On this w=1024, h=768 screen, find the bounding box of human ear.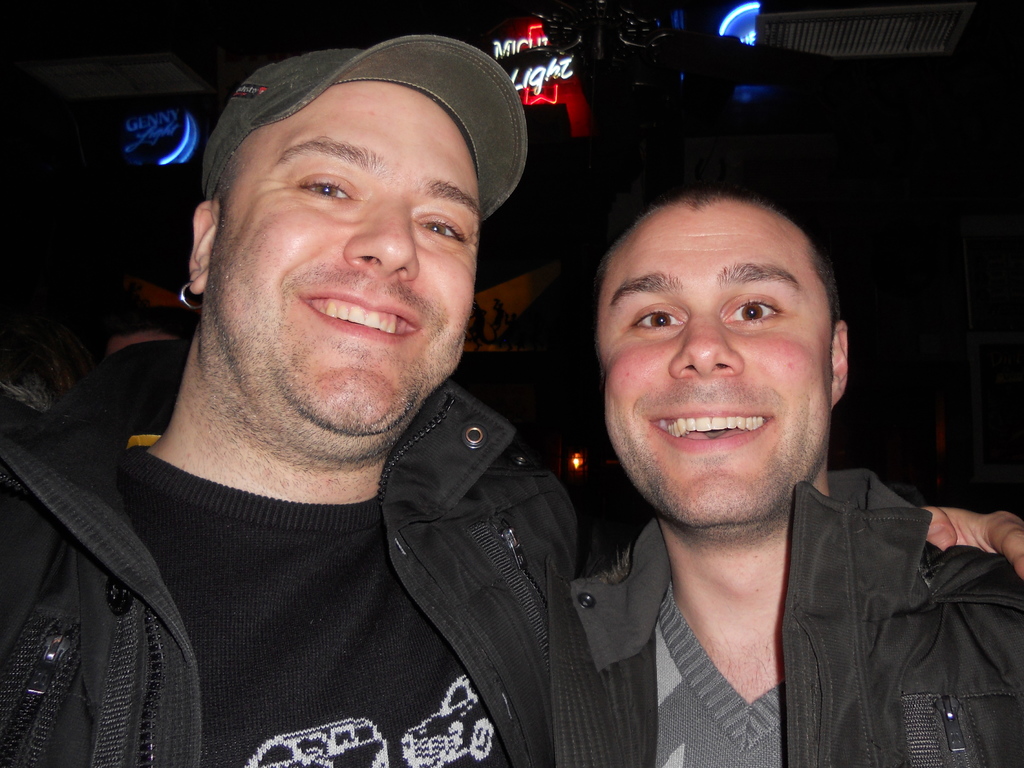
Bounding box: <box>830,319,847,407</box>.
